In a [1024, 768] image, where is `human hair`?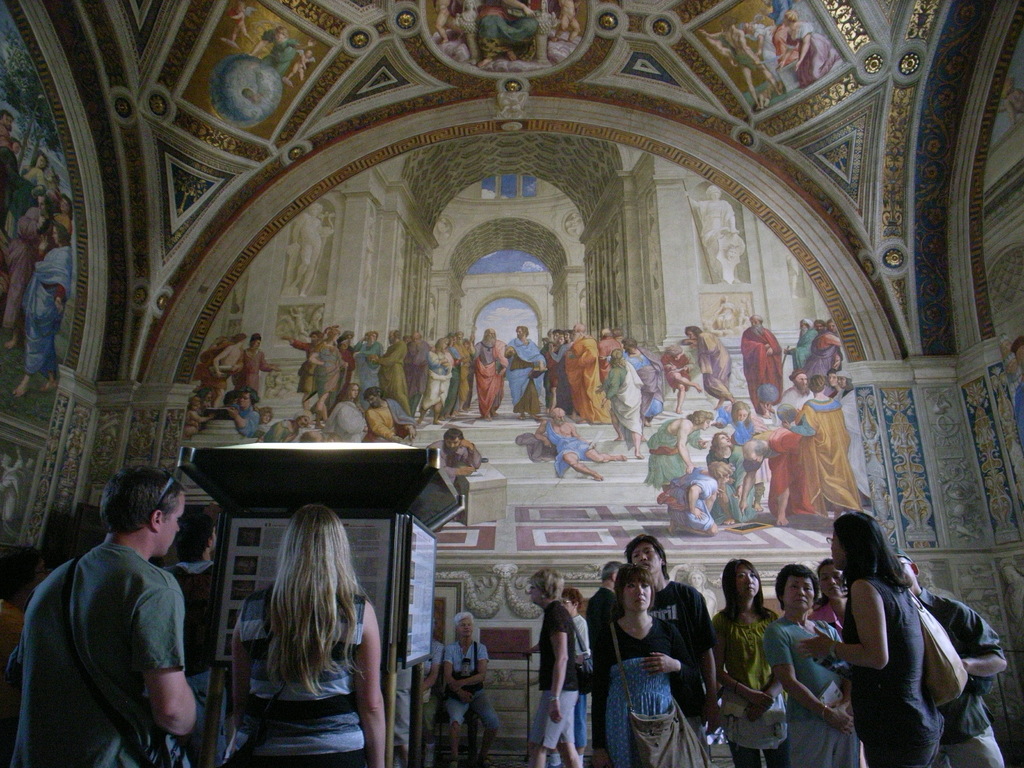
{"x1": 251, "y1": 333, "x2": 263, "y2": 341}.
